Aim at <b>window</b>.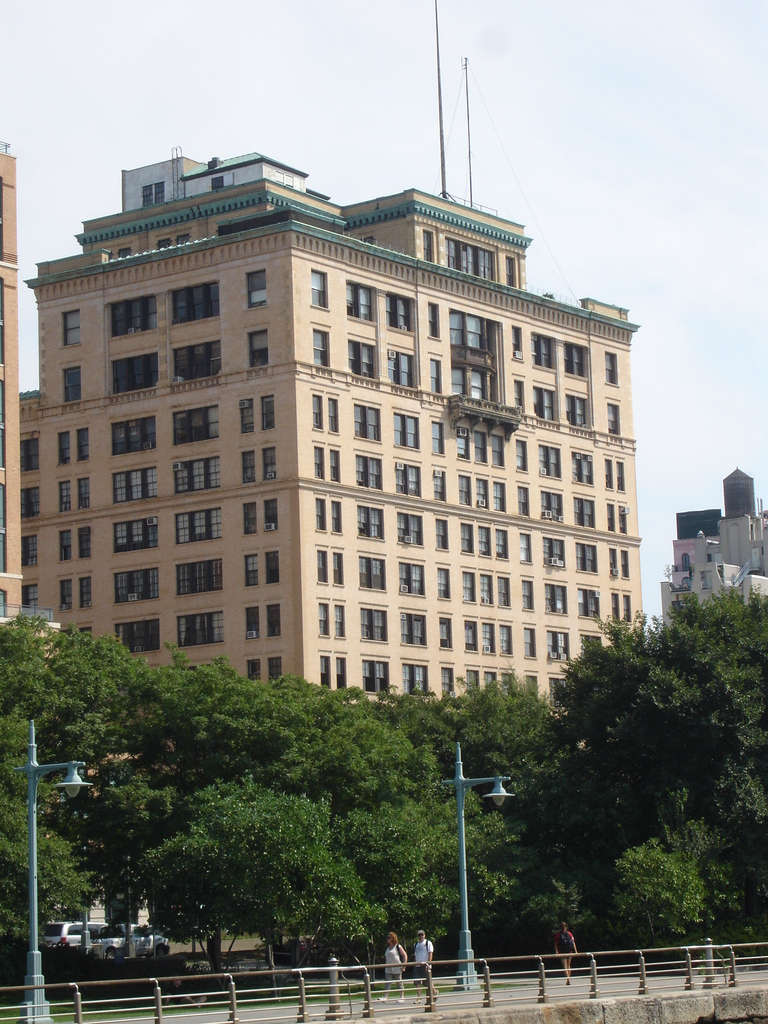
Aimed at (460, 522, 510, 559).
